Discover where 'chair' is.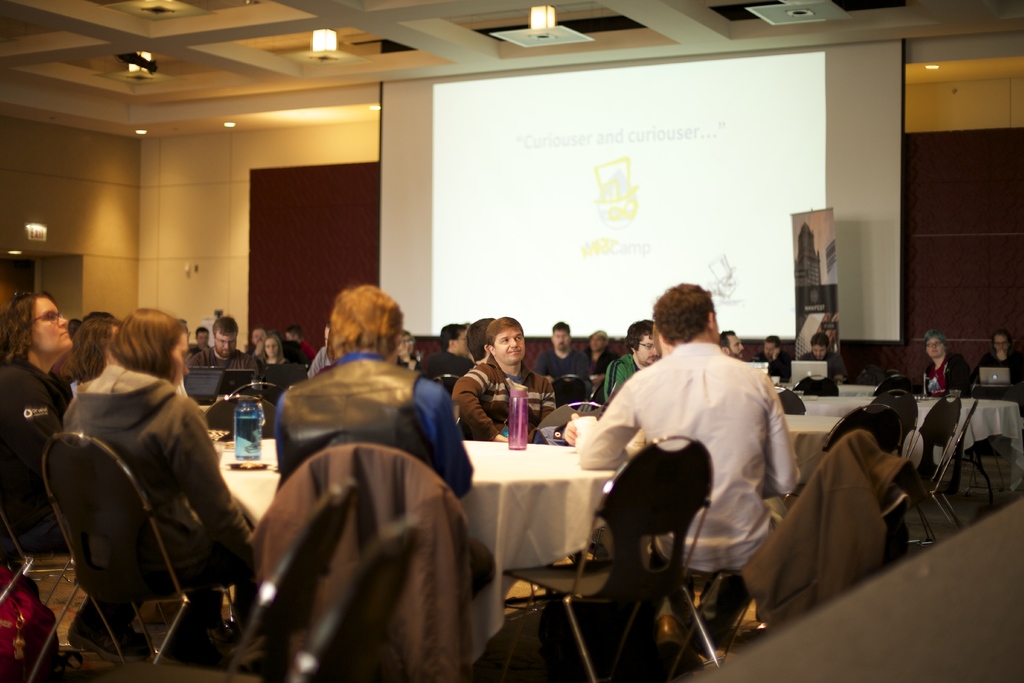
Discovered at [x1=771, y1=384, x2=808, y2=415].
